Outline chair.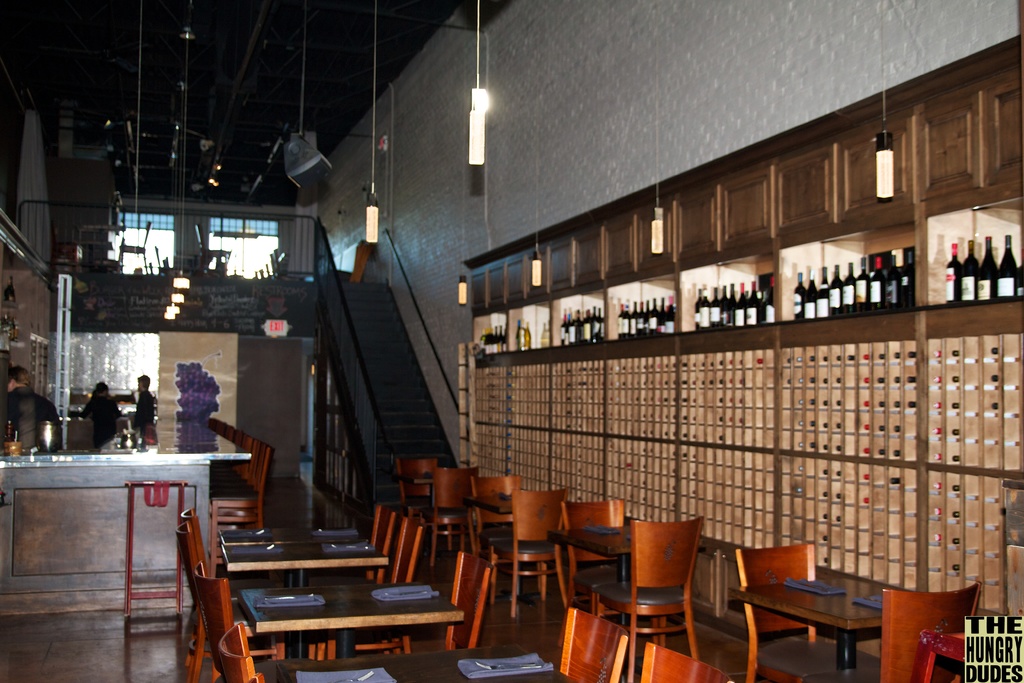
Outline: [x1=432, y1=456, x2=479, y2=572].
